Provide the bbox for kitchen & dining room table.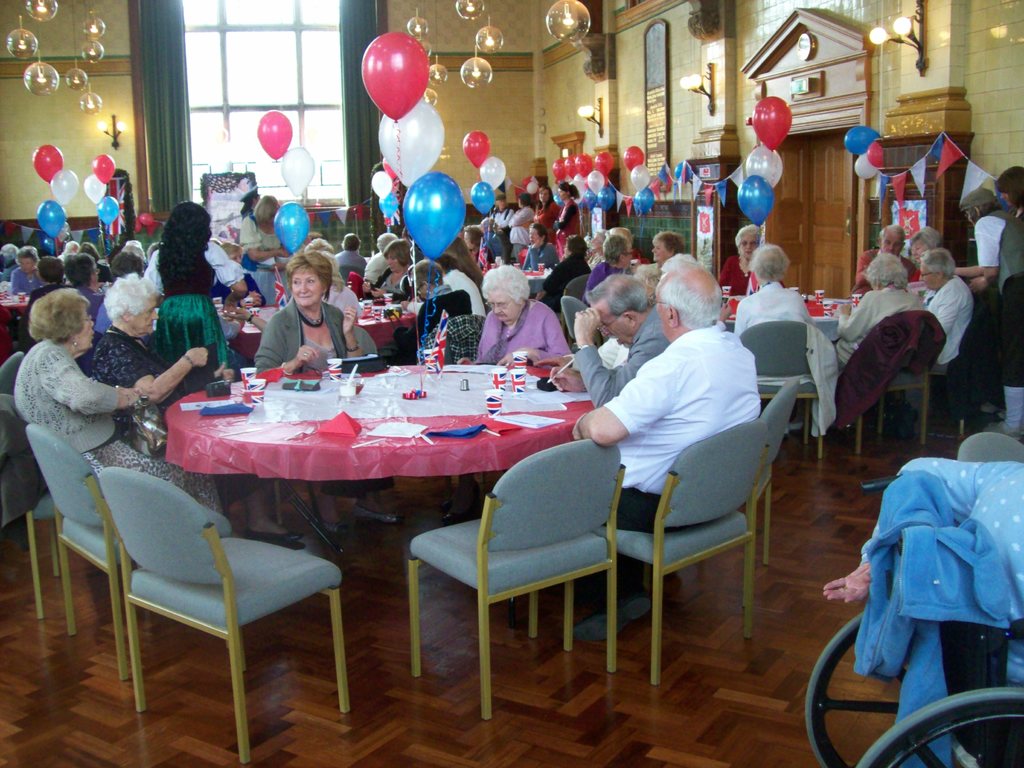
(left=162, top=356, right=605, bottom=559).
